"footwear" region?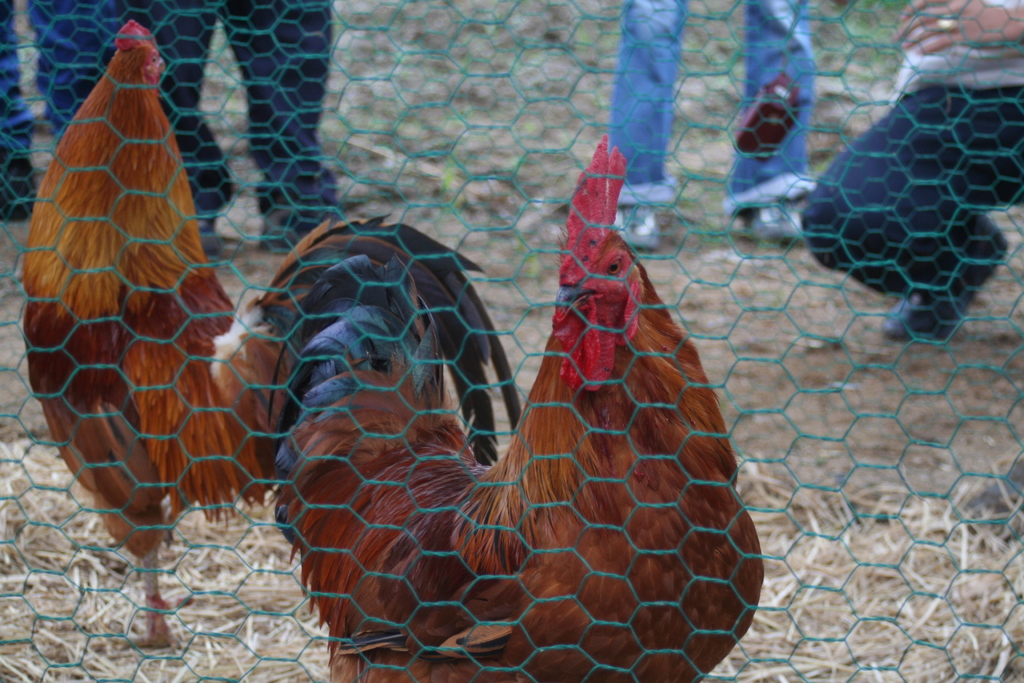
195,211,221,263
